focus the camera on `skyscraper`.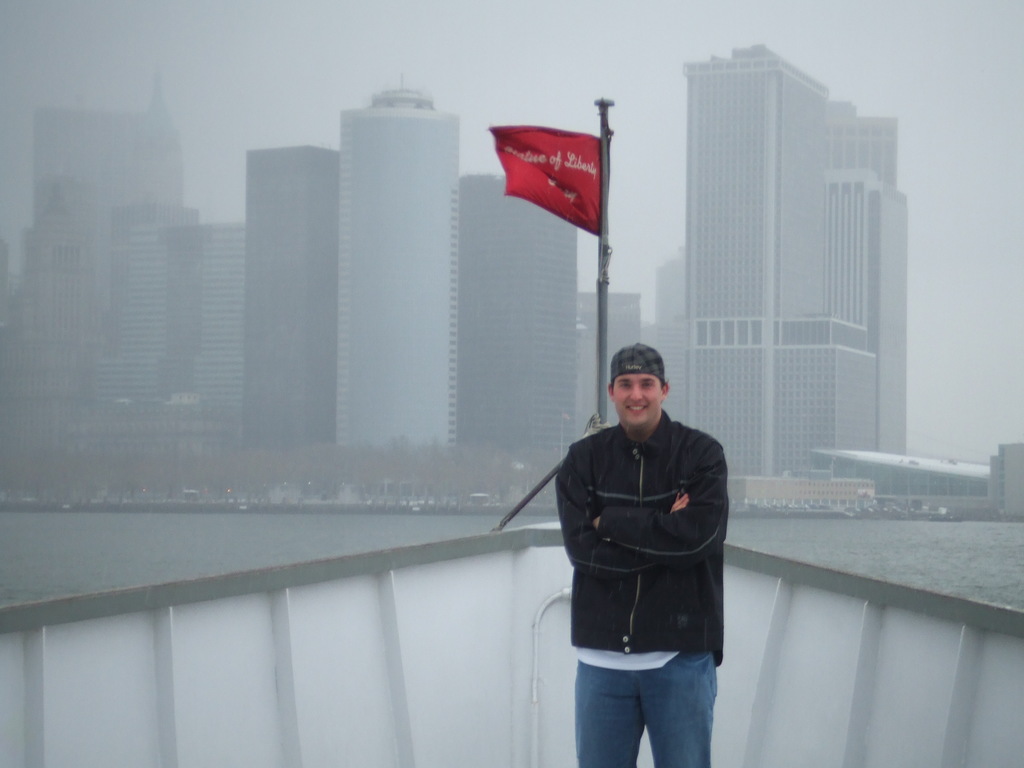
Focus region: Rect(449, 170, 577, 461).
